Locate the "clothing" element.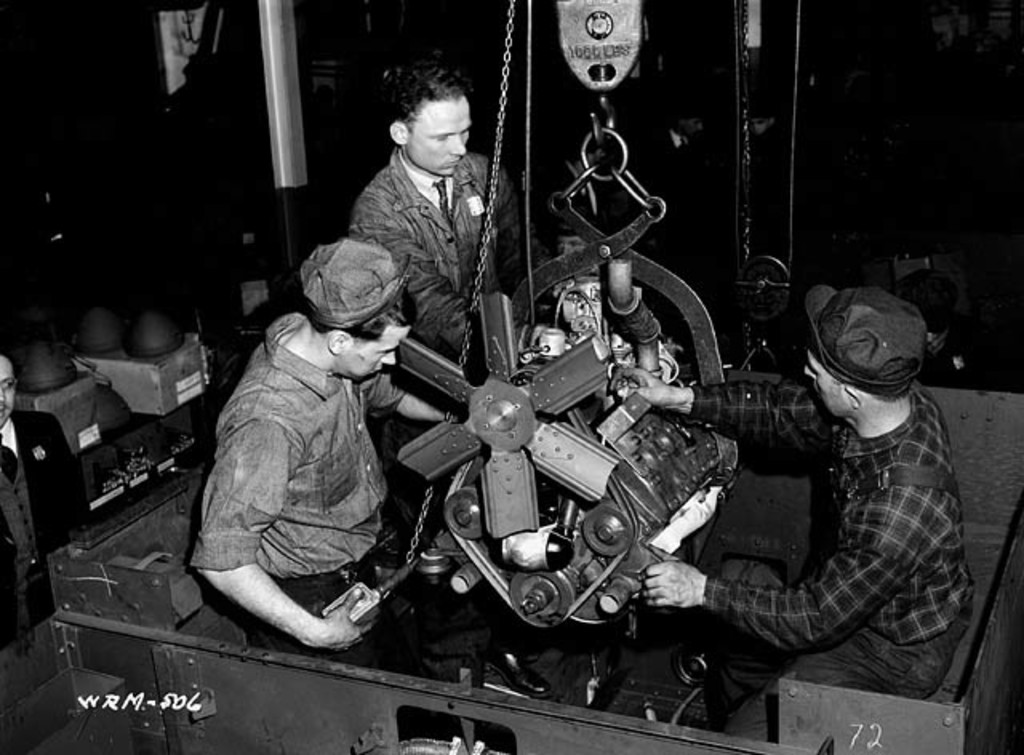
Element bbox: 350:141:520:370.
